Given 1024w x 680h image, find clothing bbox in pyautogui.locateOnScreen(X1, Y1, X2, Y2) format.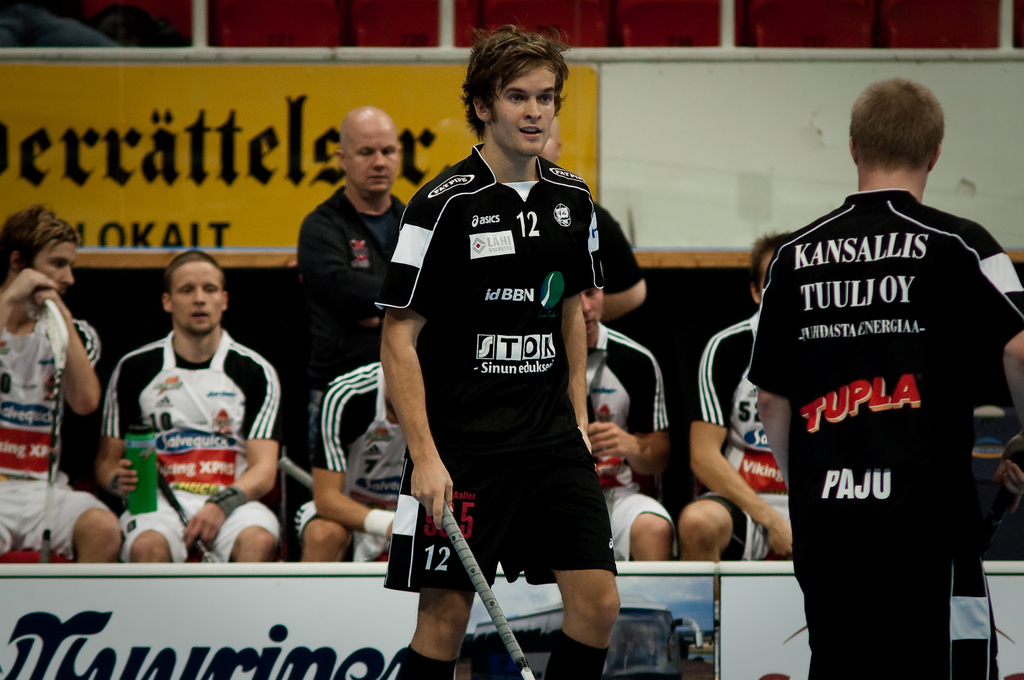
pyautogui.locateOnScreen(287, 181, 404, 430).
